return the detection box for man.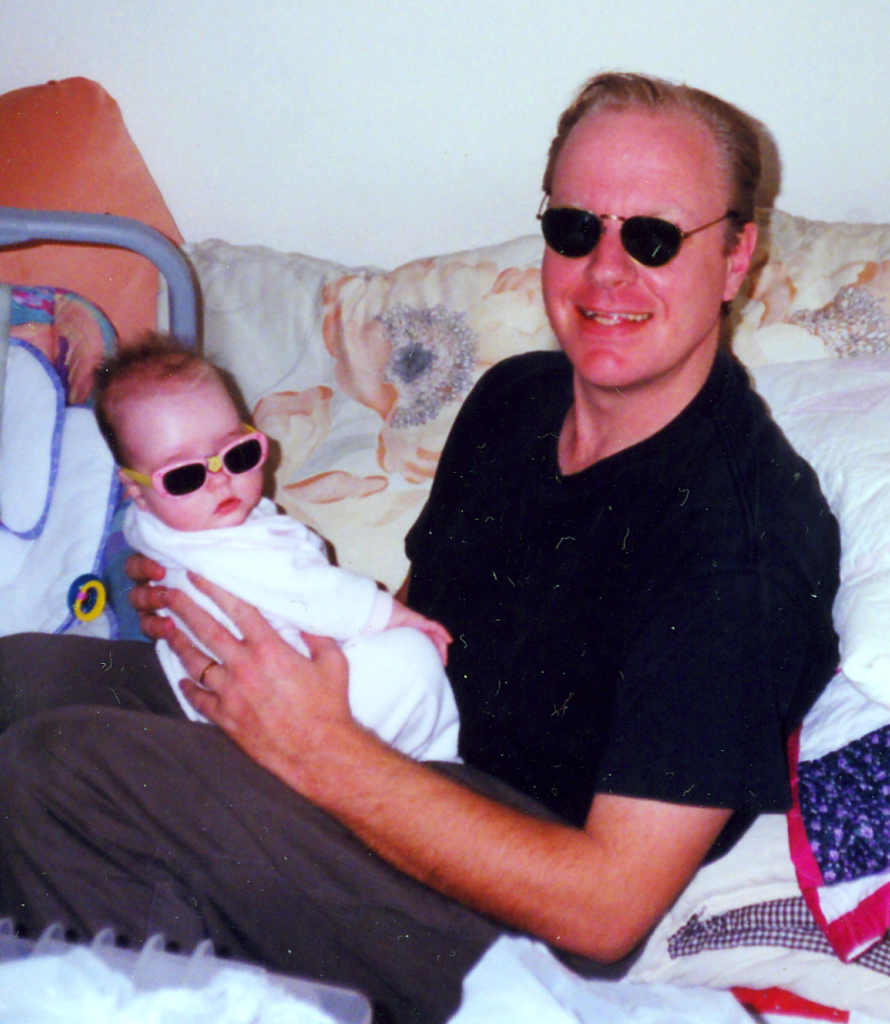
(left=116, top=86, right=868, bottom=977).
